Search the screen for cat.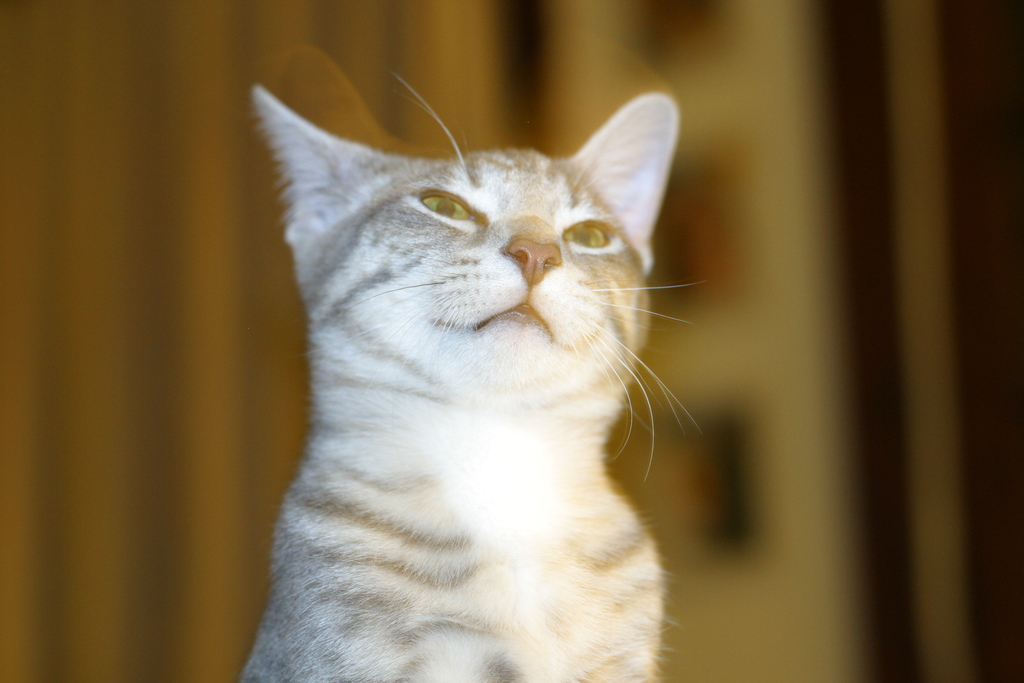
Found at {"left": 232, "top": 78, "right": 681, "bottom": 682}.
